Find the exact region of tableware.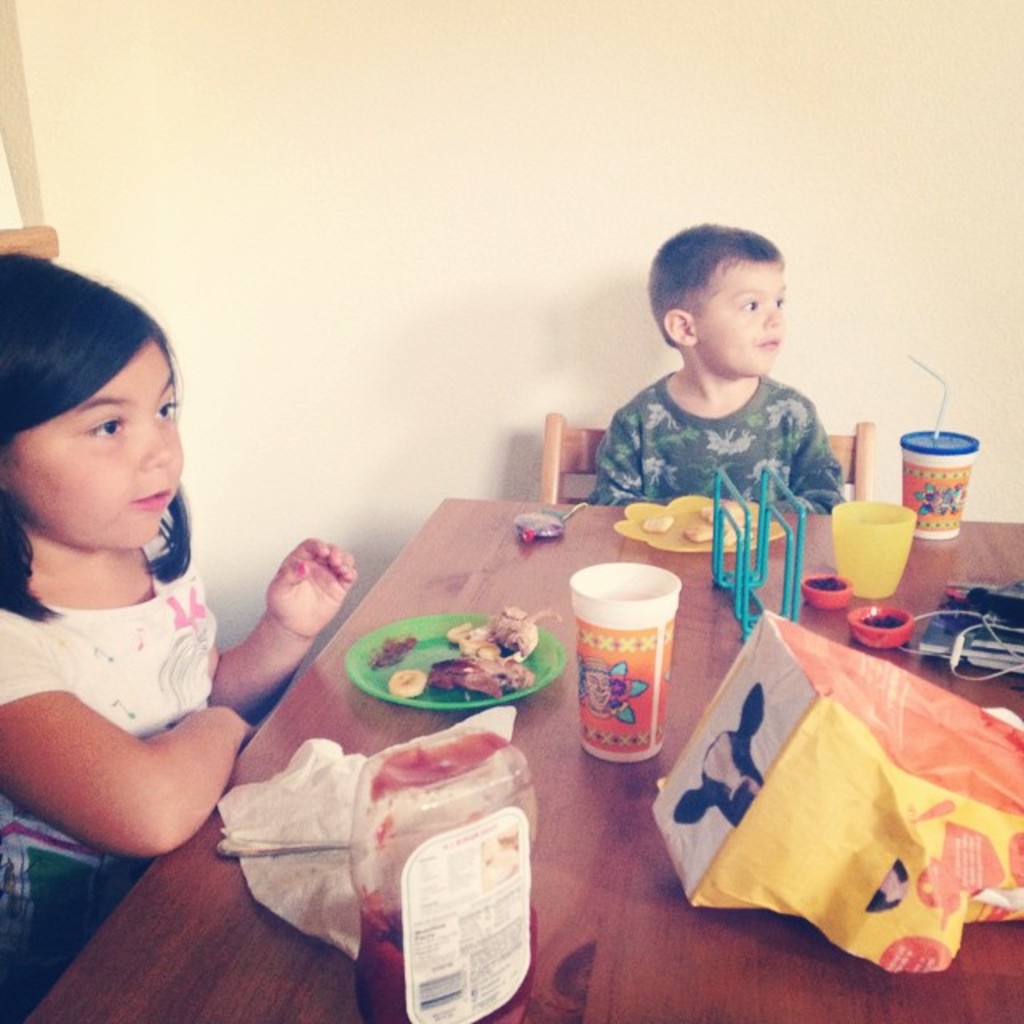
Exact region: <box>568,563,682,762</box>.
